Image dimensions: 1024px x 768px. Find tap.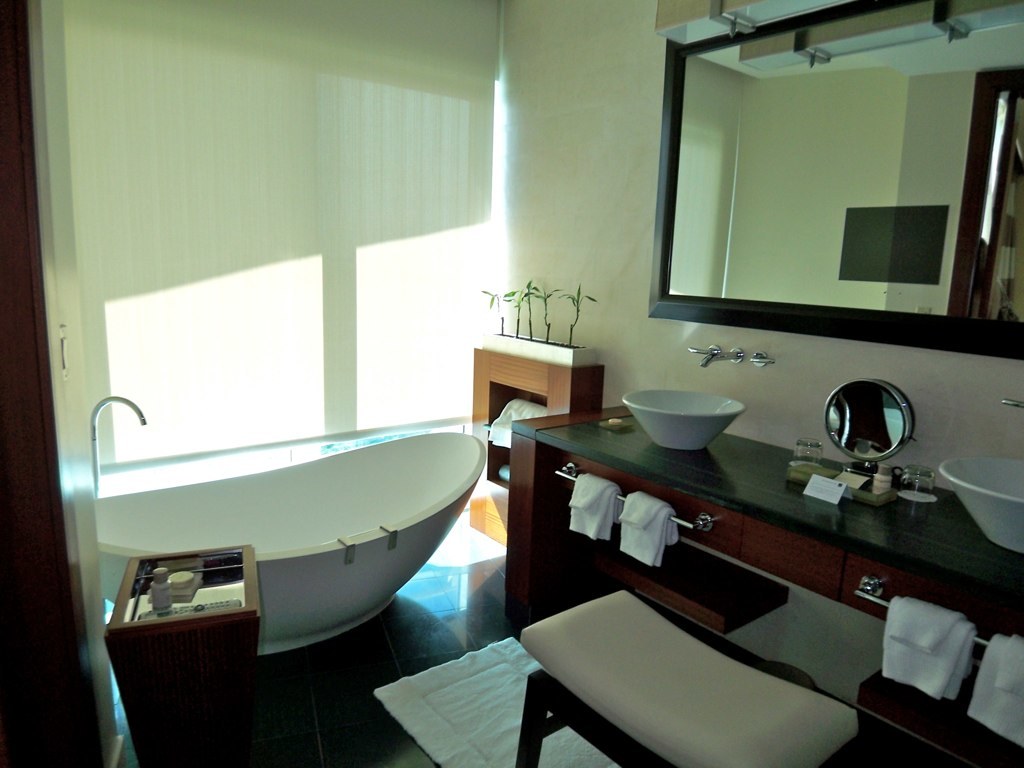
{"x1": 89, "y1": 394, "x2": 148, "y2": 498}.
